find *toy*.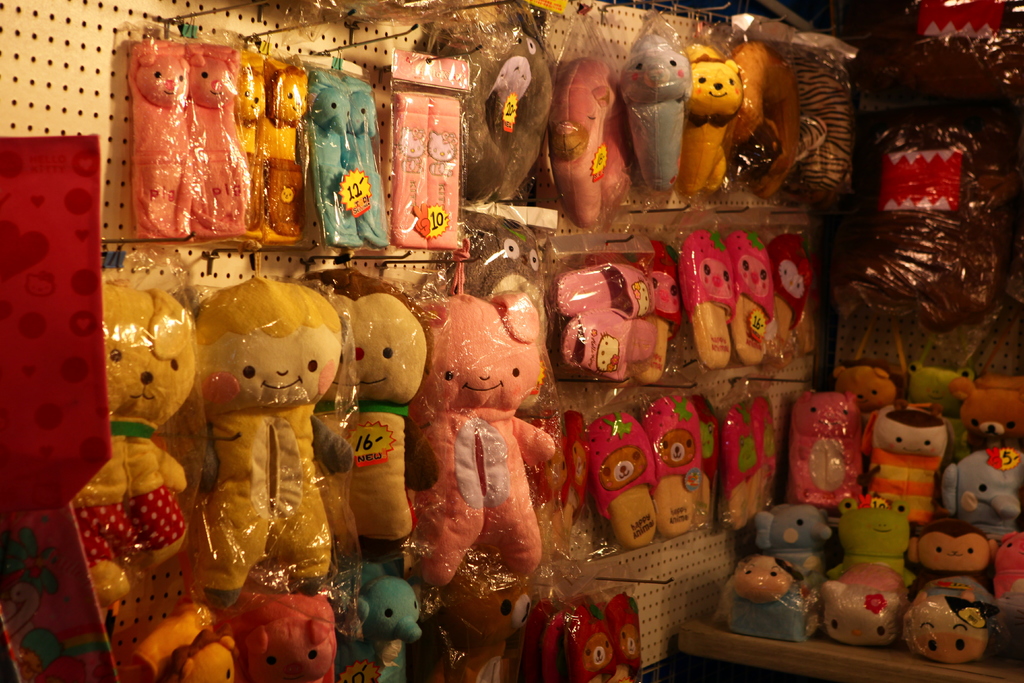
pyautogui.locateOnScreen(783, 394, 867, 518).
